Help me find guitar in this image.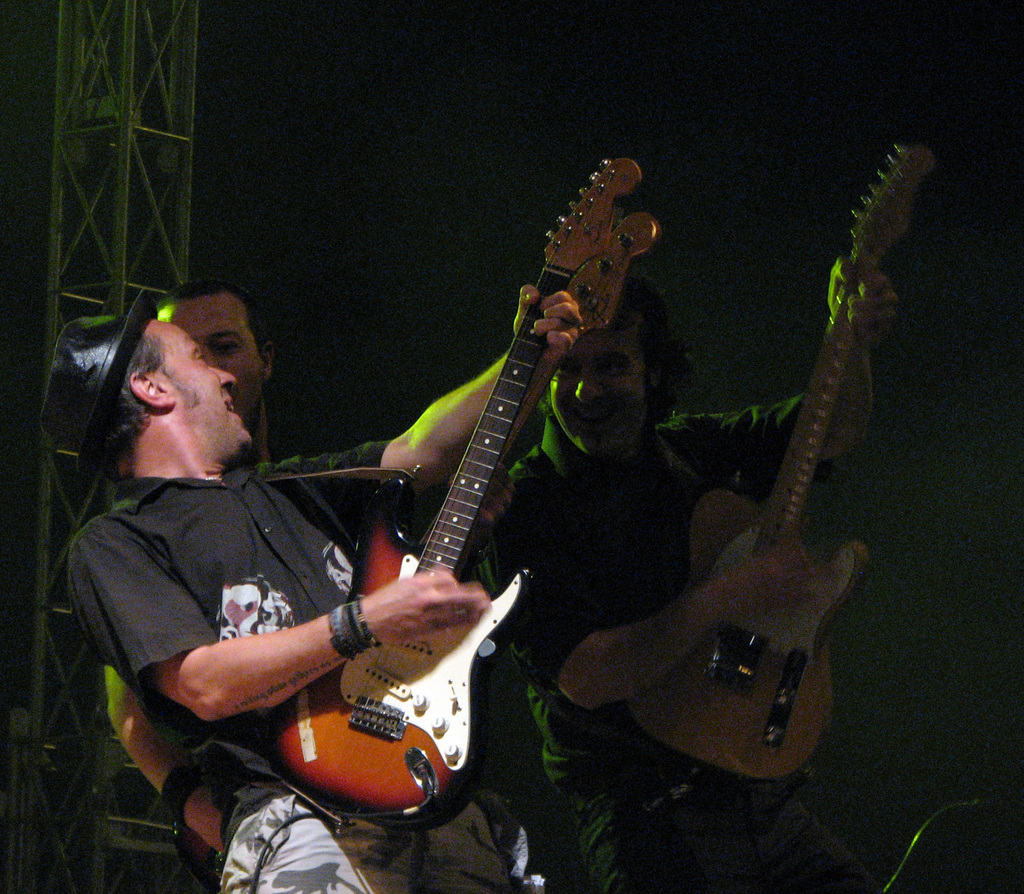
Found it: [left=276, top=135, right=655, bottom=838].
